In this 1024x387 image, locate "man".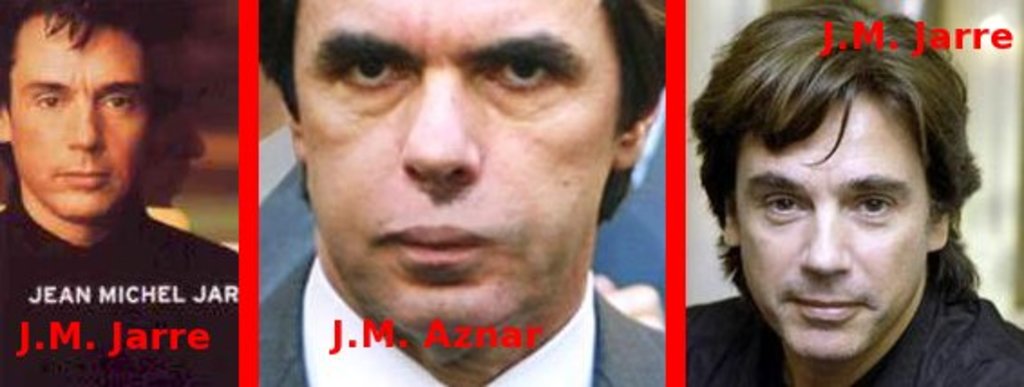
Bounding box: 687 4 1022 385.
